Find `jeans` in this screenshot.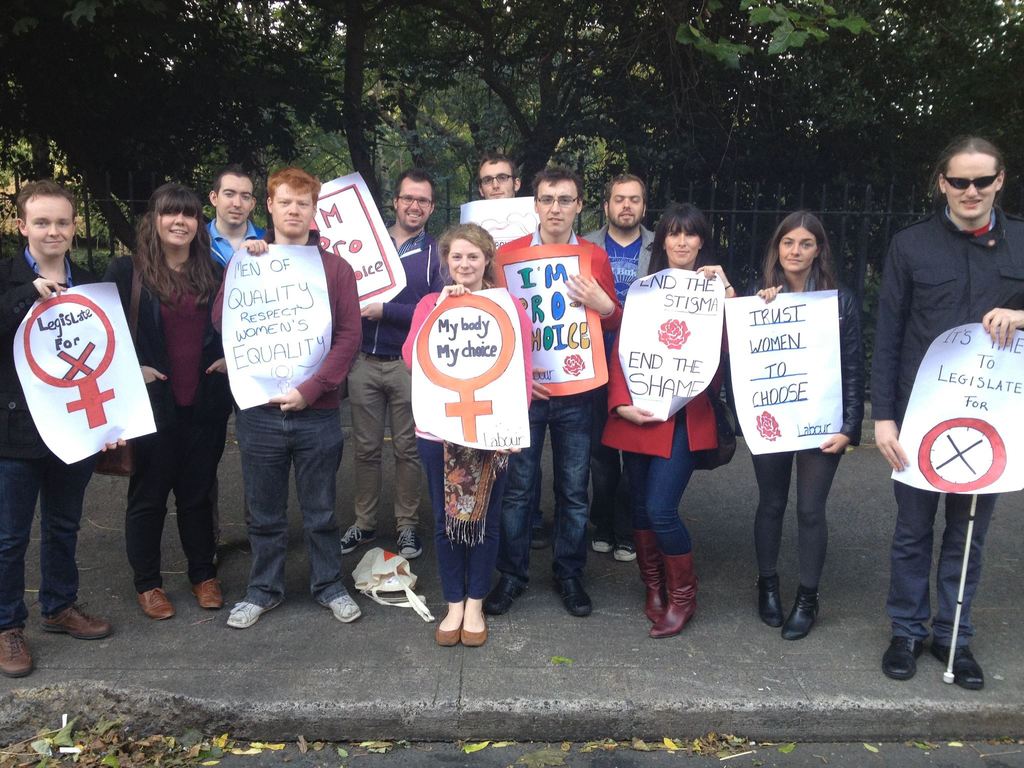
The bounding box for `jeans` is BBox(887, 479, 1002, 648).
